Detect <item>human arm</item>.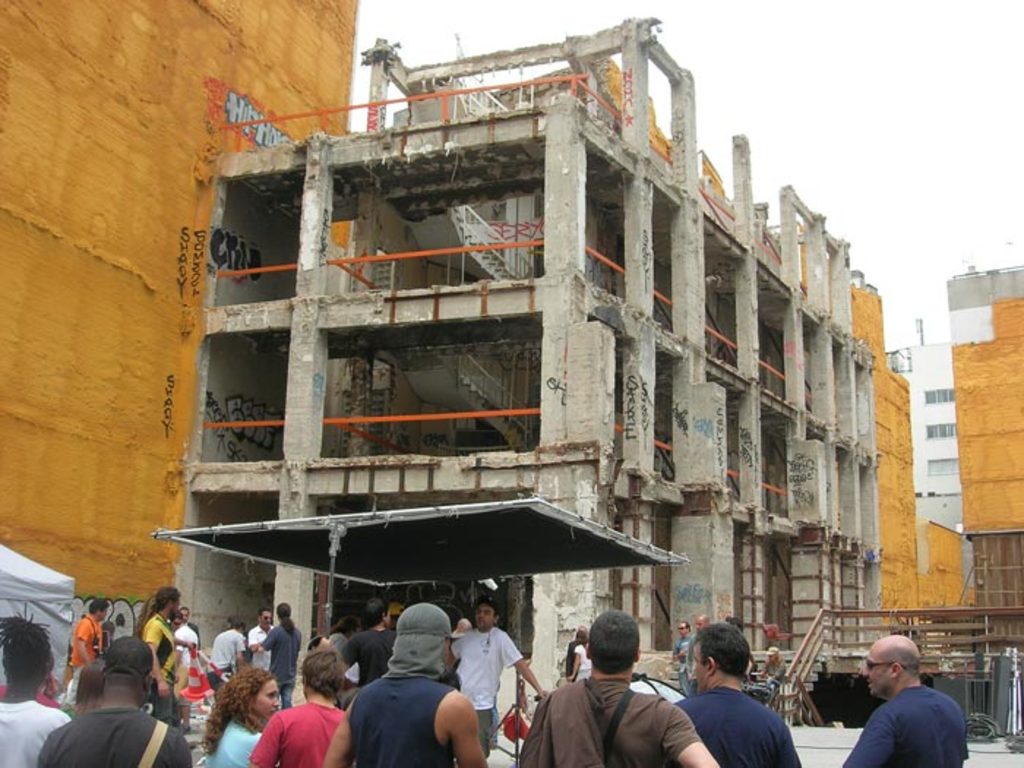
Detected at crop(503, 630, 549, 696).
